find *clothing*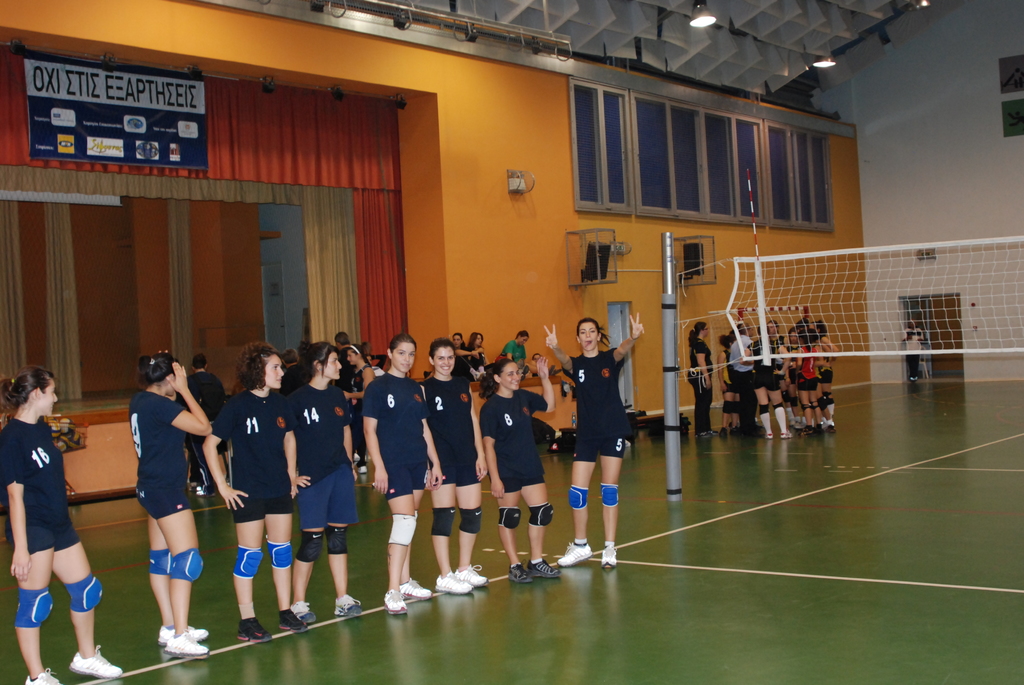
[left=797, top=354, right=820, bottom=389]
